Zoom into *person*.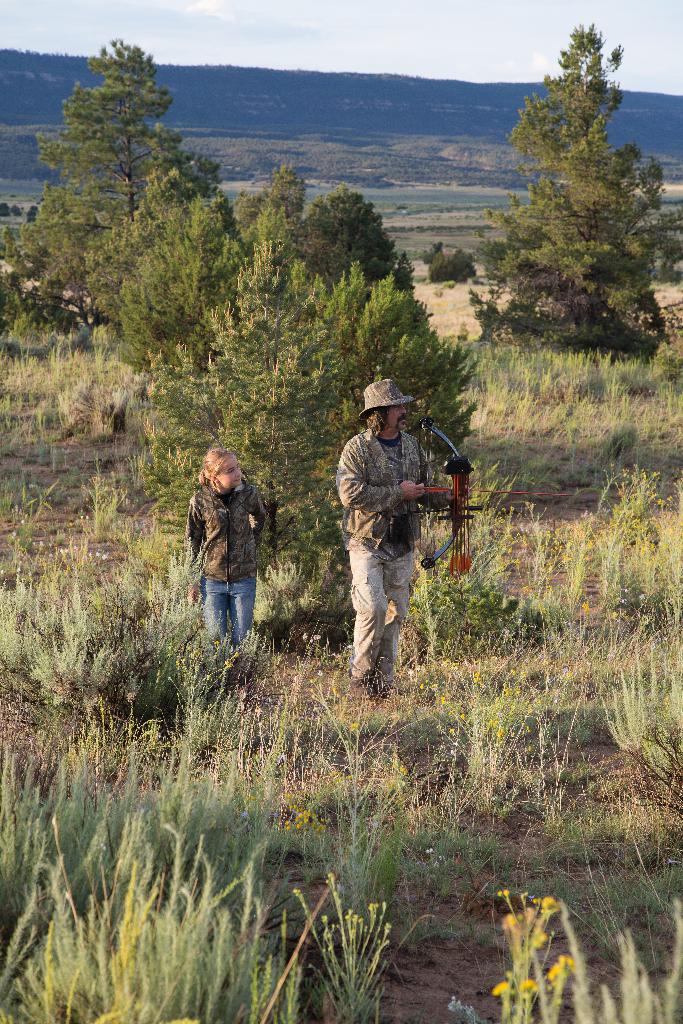
Zoom target: [x1=336, y1=381, x2=446, y2=719].
